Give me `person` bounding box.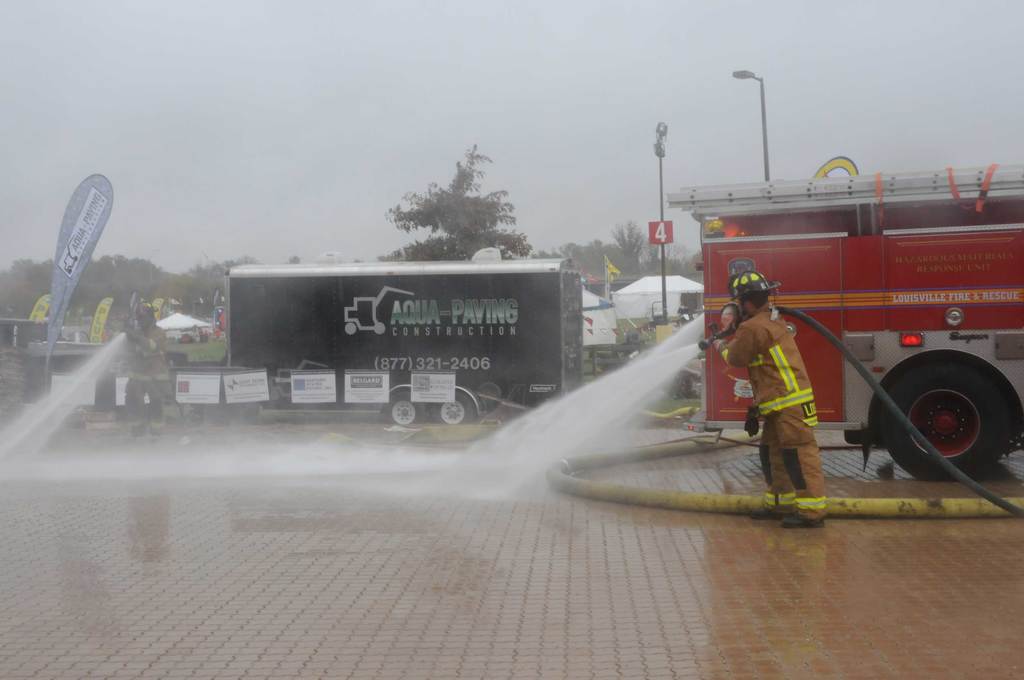
left=124, top=304, right=174, bottom=435.
